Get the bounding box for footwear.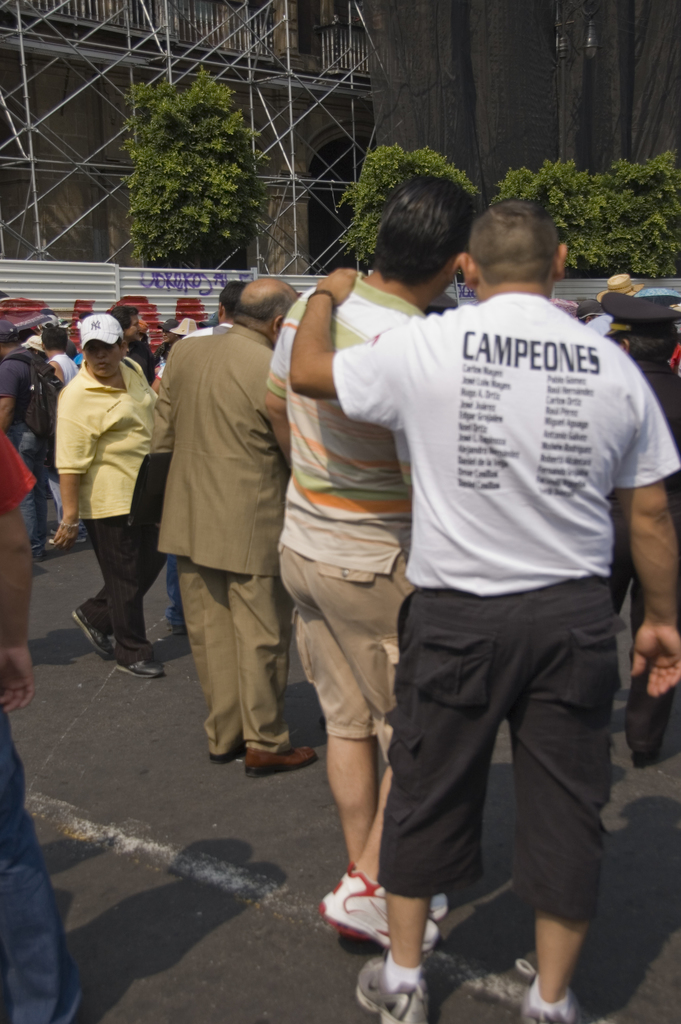
x1=631, y1=742, x2=653, y2=762.
